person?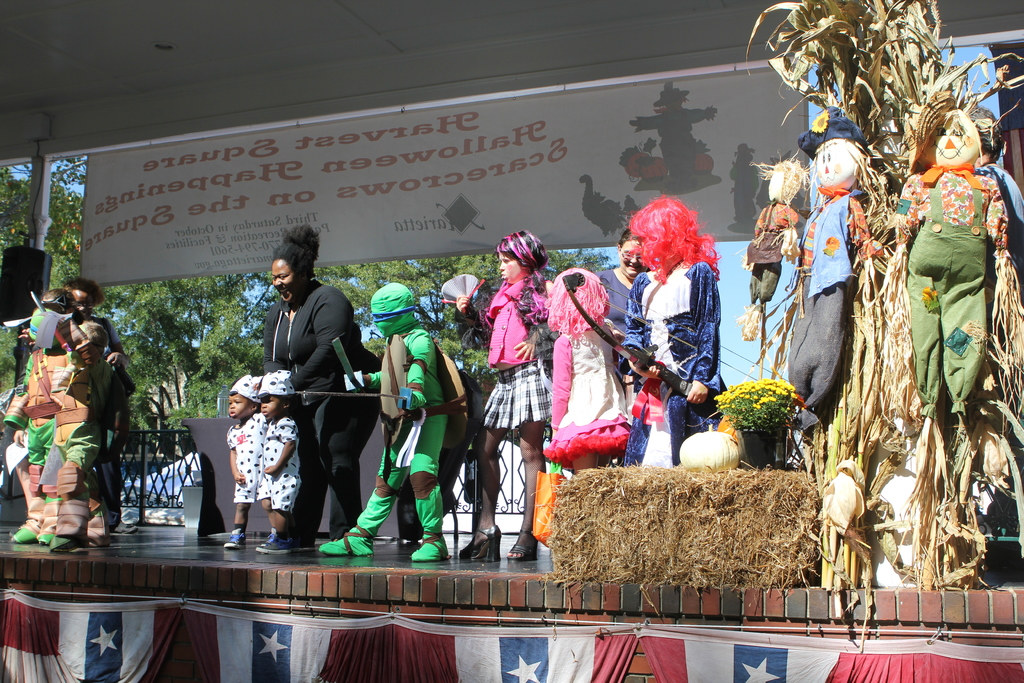
<bbox>594, 227, 646, 393</bbox>
